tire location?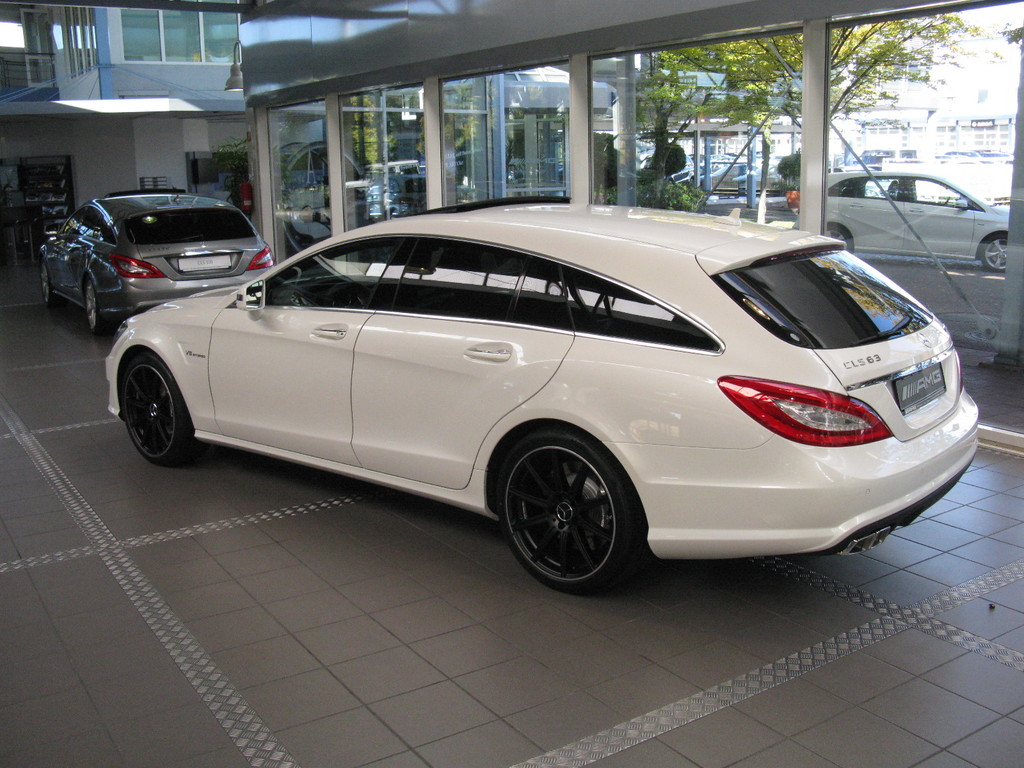
(119, 349, 197, 465)
